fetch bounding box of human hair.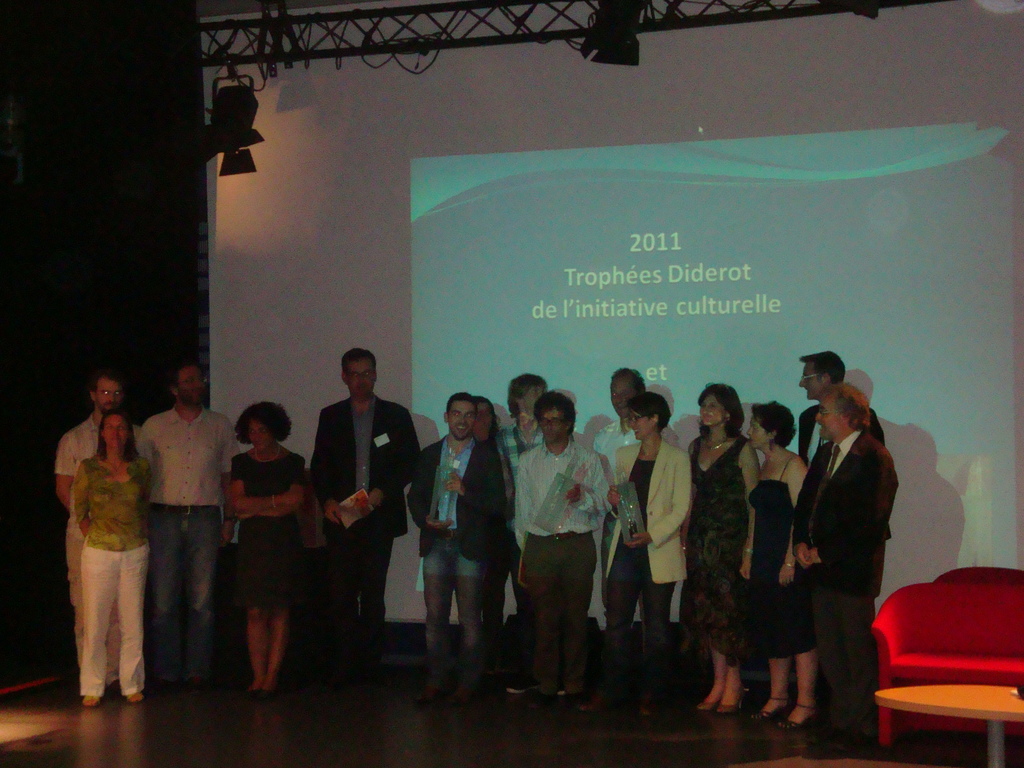
Bbox: 612, 365, 644, 397.
